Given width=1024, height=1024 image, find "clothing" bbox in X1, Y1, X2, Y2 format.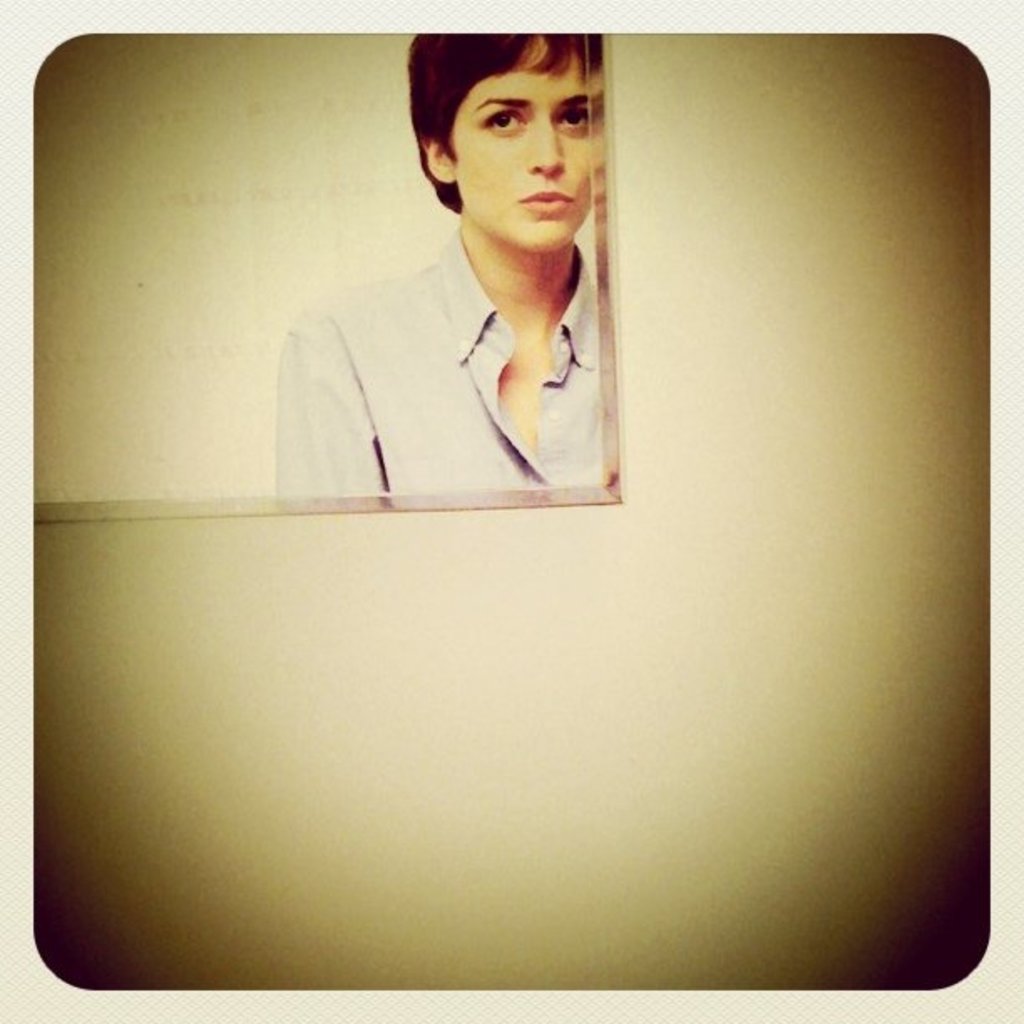
321, 192, 641, 480.
